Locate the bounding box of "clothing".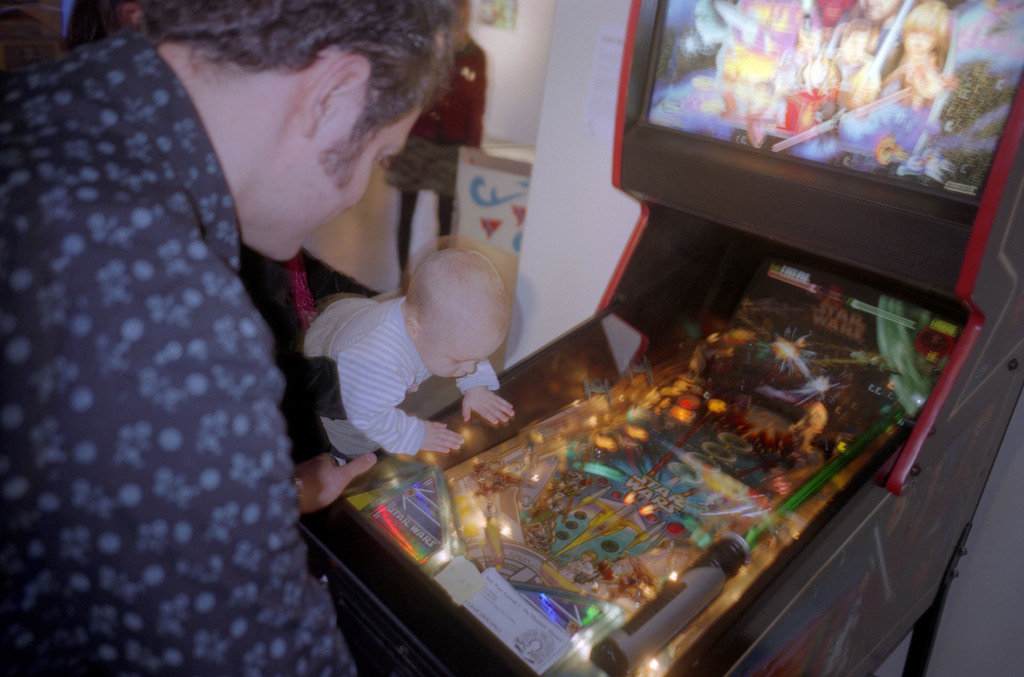
Bounding box: bbox(301, 294, 503, 461).
